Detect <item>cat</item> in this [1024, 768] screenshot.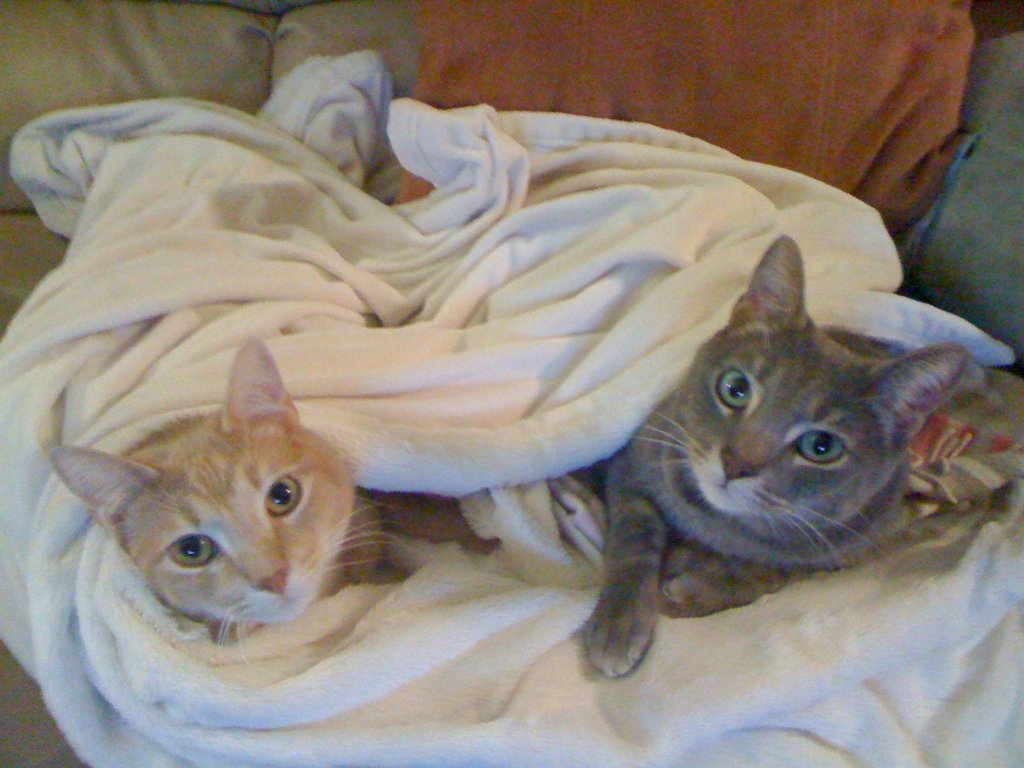
Detection: bbox(580, 228, 973, 682).
